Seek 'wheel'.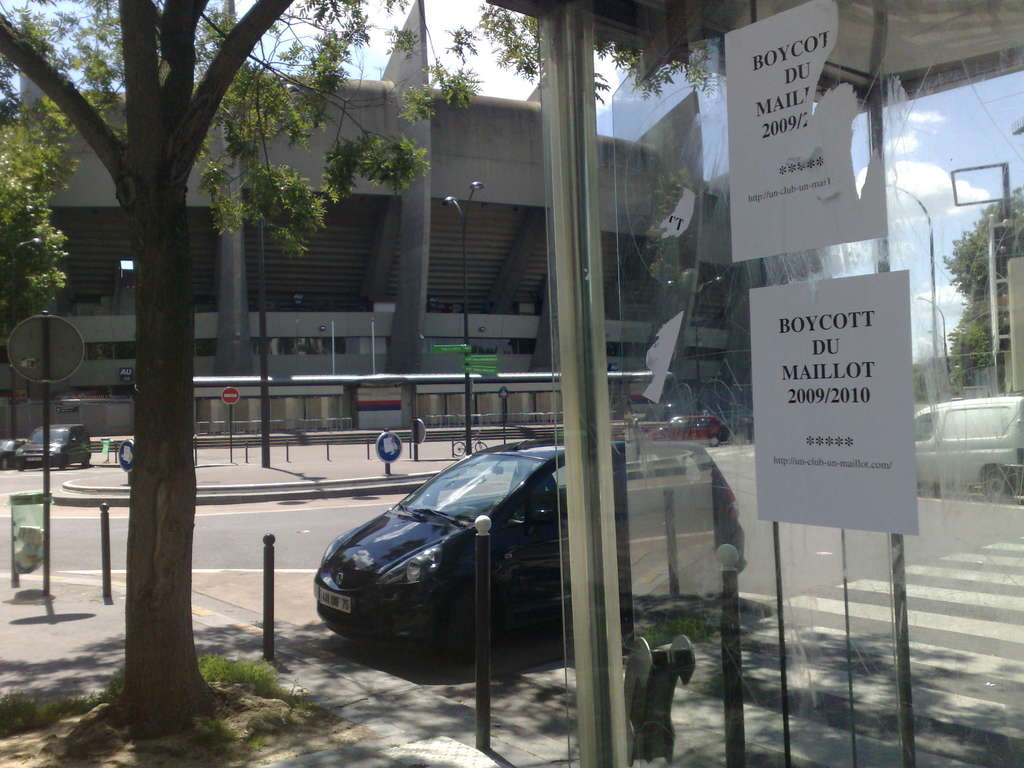
<box>14,455,28,472</box>.
